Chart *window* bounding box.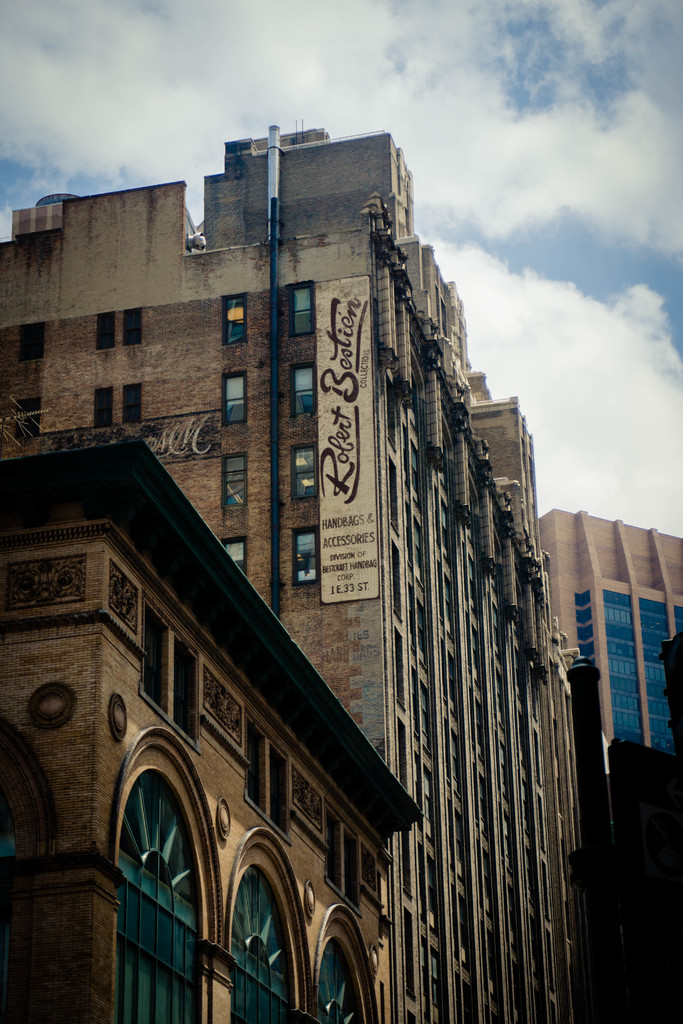
Charted: [x1=102, y1=714, x2=212, y2=1000].
